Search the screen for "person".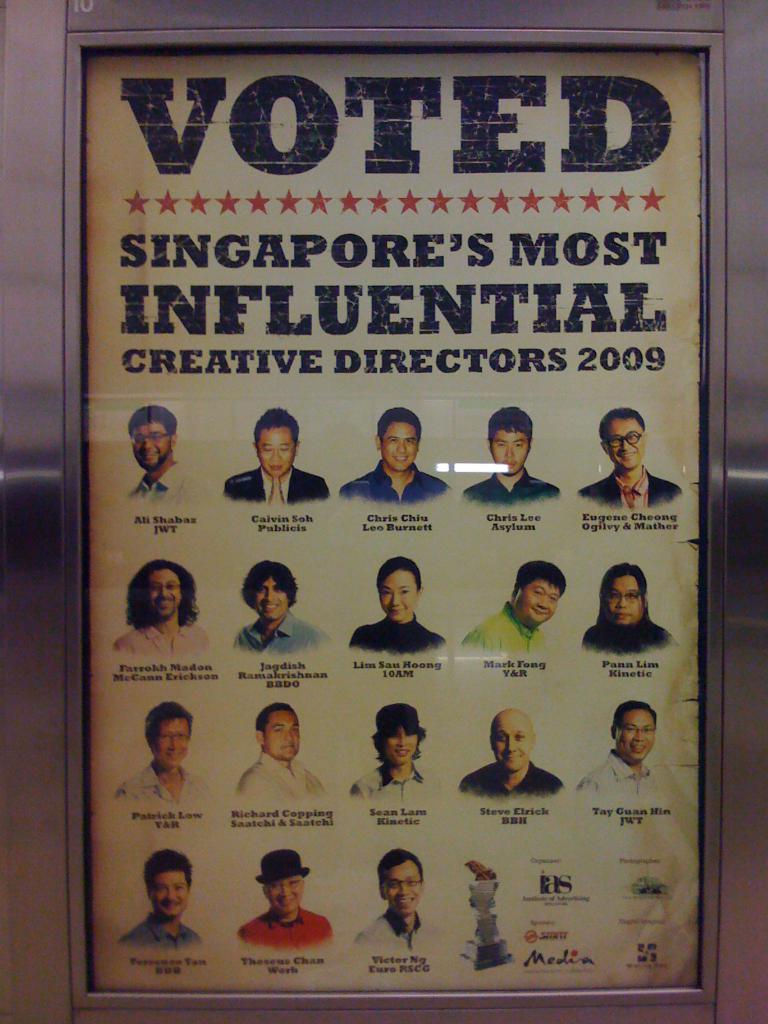
Found at crop(348, 554, 452, 660).
